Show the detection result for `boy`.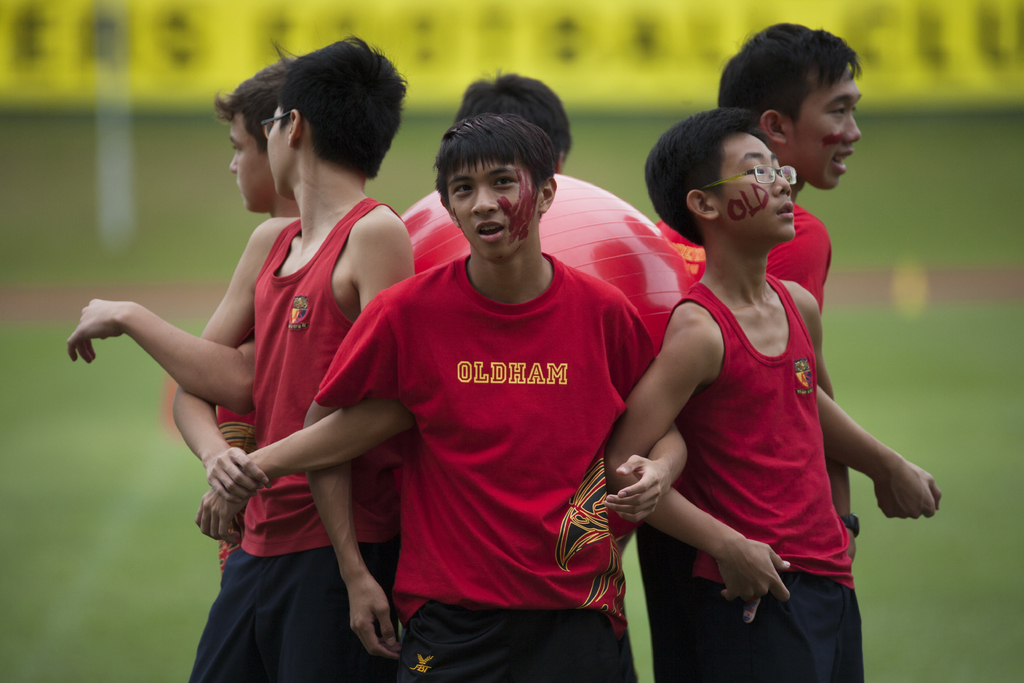
[left=68, top=37, right=428, bottom=682].
